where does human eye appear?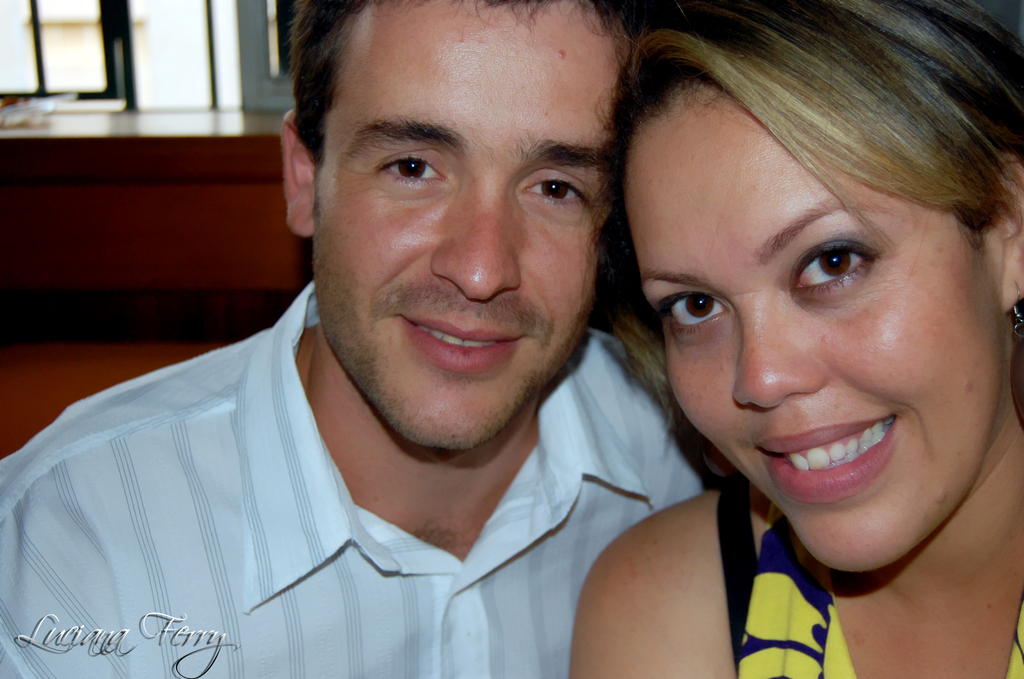
Appears at x1=518 y1=170 x2=599 y2=218.
